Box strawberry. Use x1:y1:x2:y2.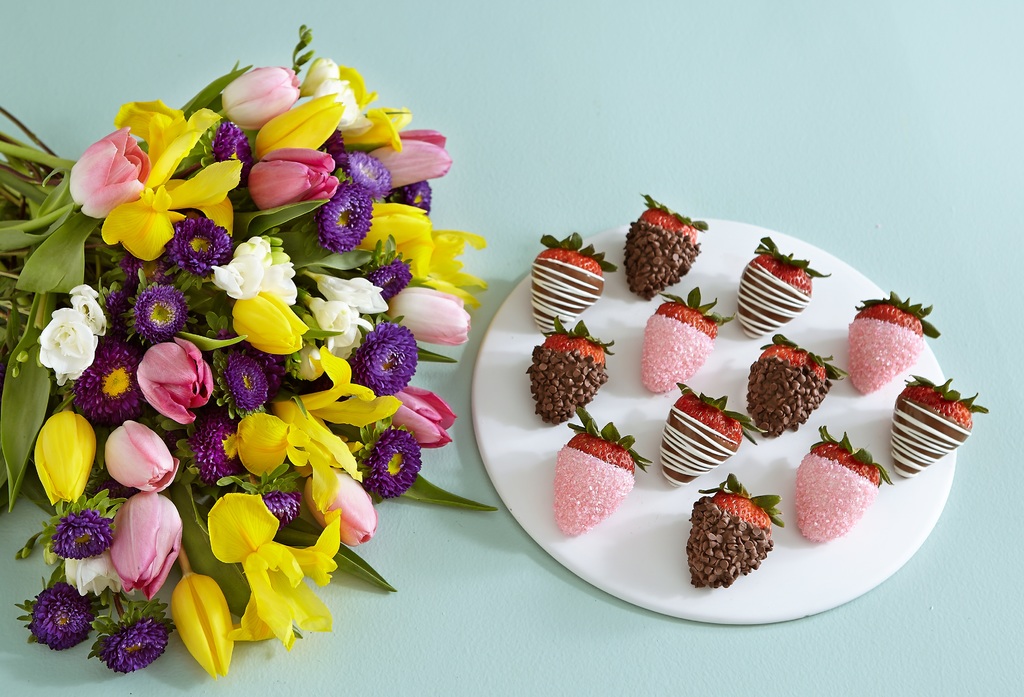
730:237:829:331.
